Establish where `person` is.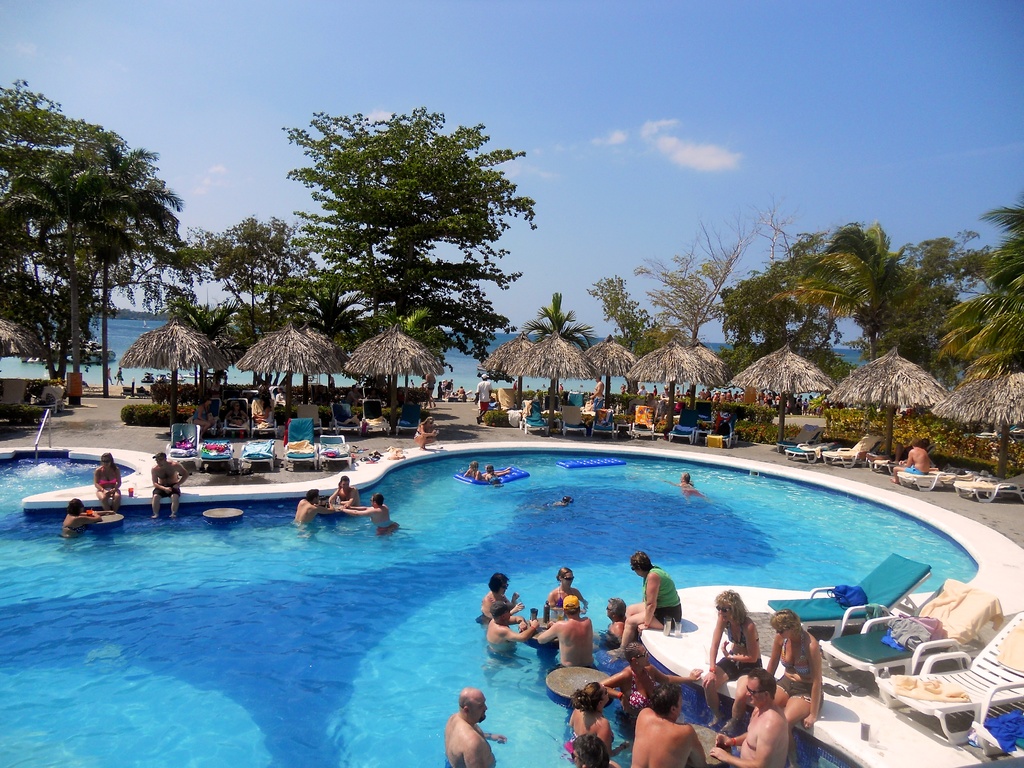
Established at {"x1": 97, "y1": 452, "x2": 125, "y2": 508}.
